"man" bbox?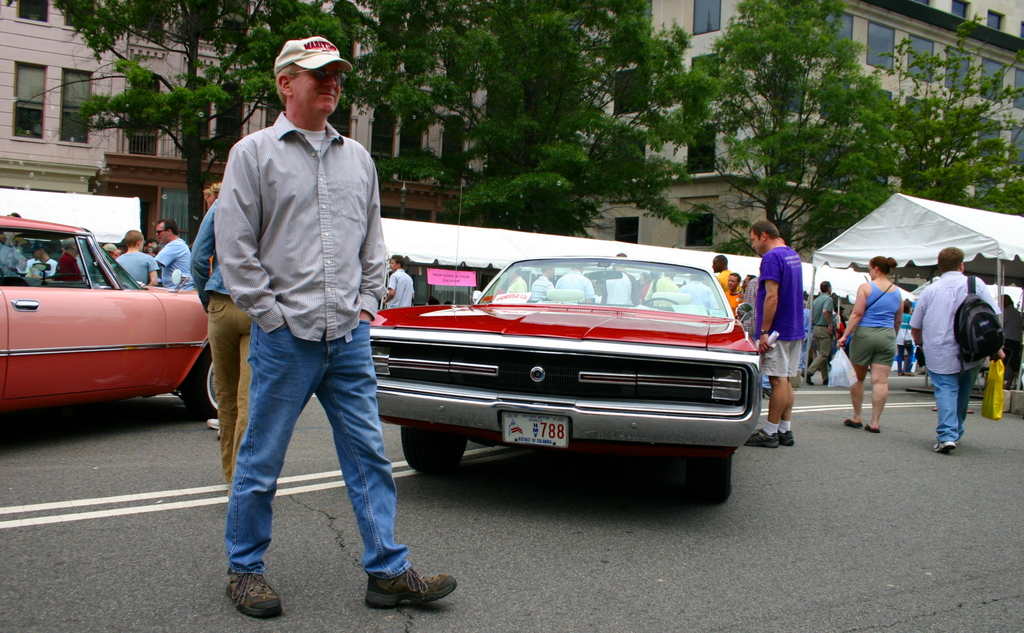
locate(744, 222, 806, 448)
